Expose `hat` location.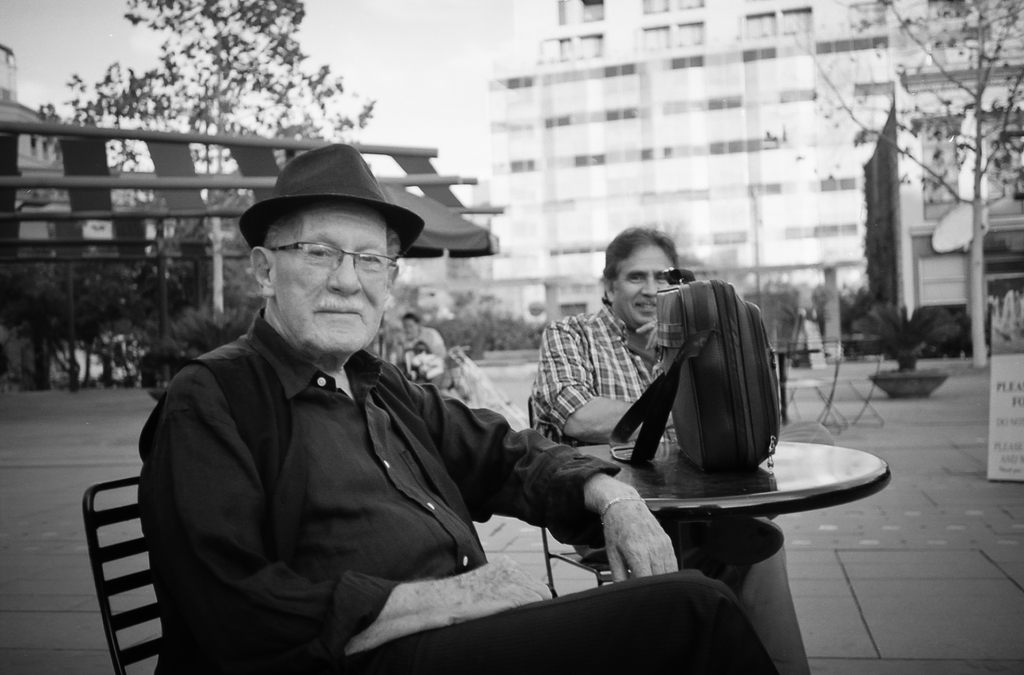
Exposed at 235 147 427 264.
